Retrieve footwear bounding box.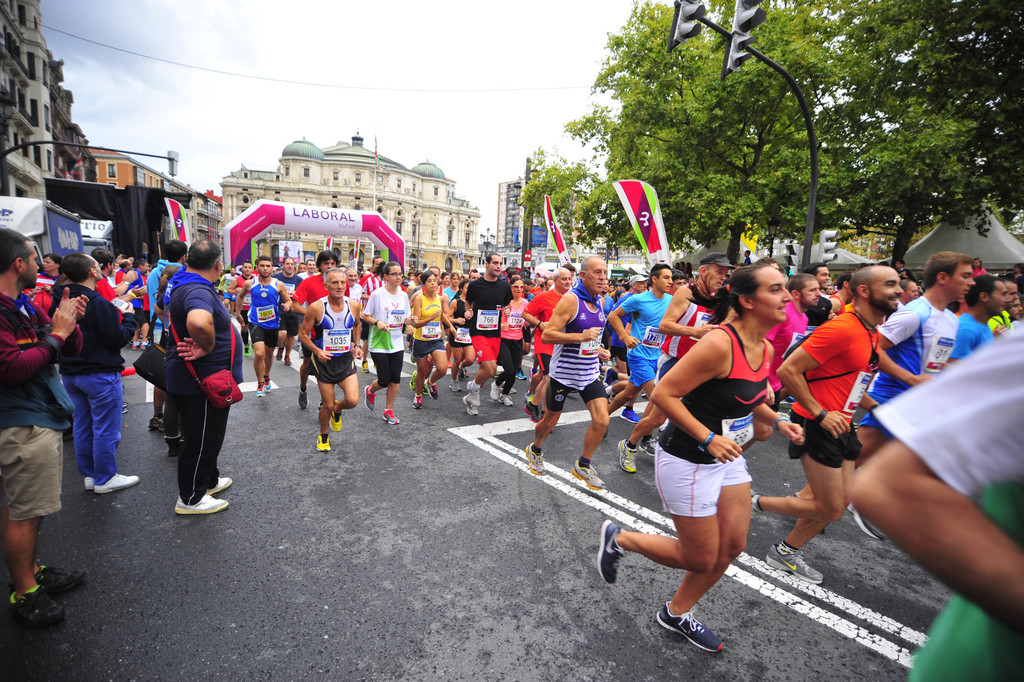
Bounding box: x1=384, y1=409, x2=399, y2=424.
